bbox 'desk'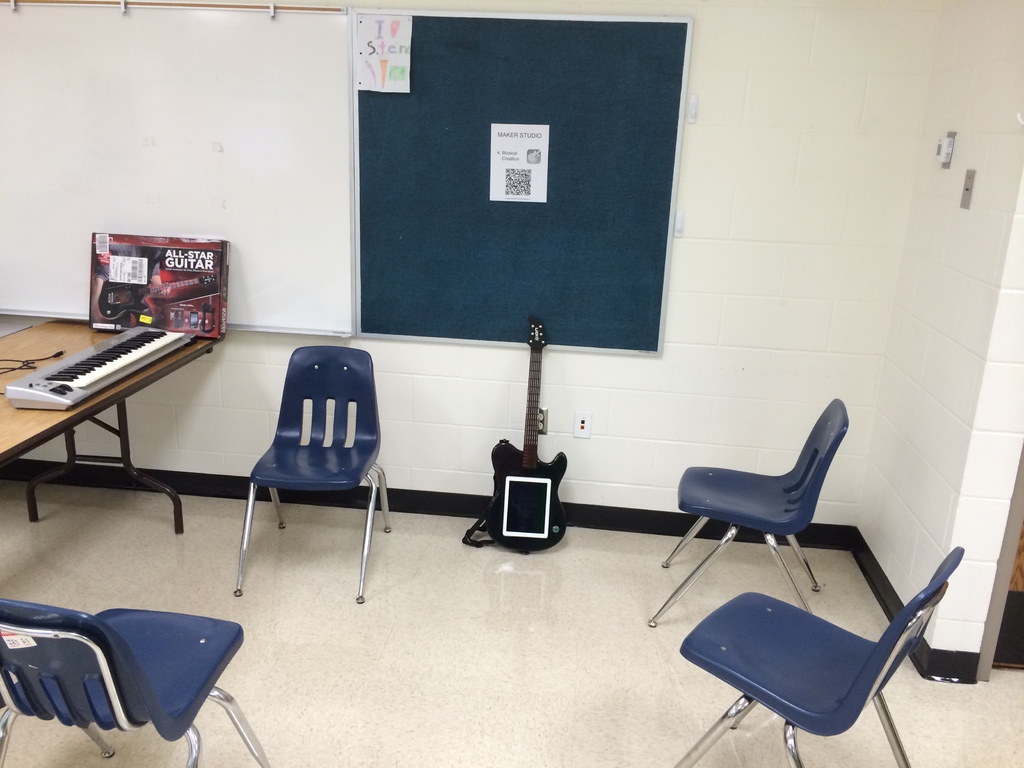
[0,273,234,584]
